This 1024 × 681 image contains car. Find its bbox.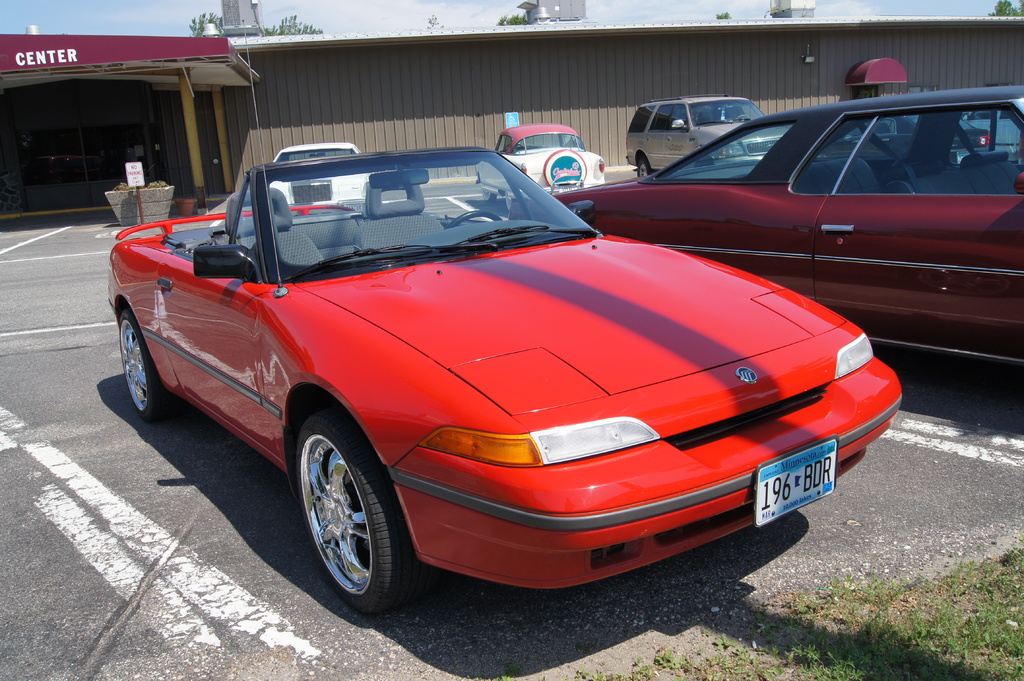
627 97 781 176.
